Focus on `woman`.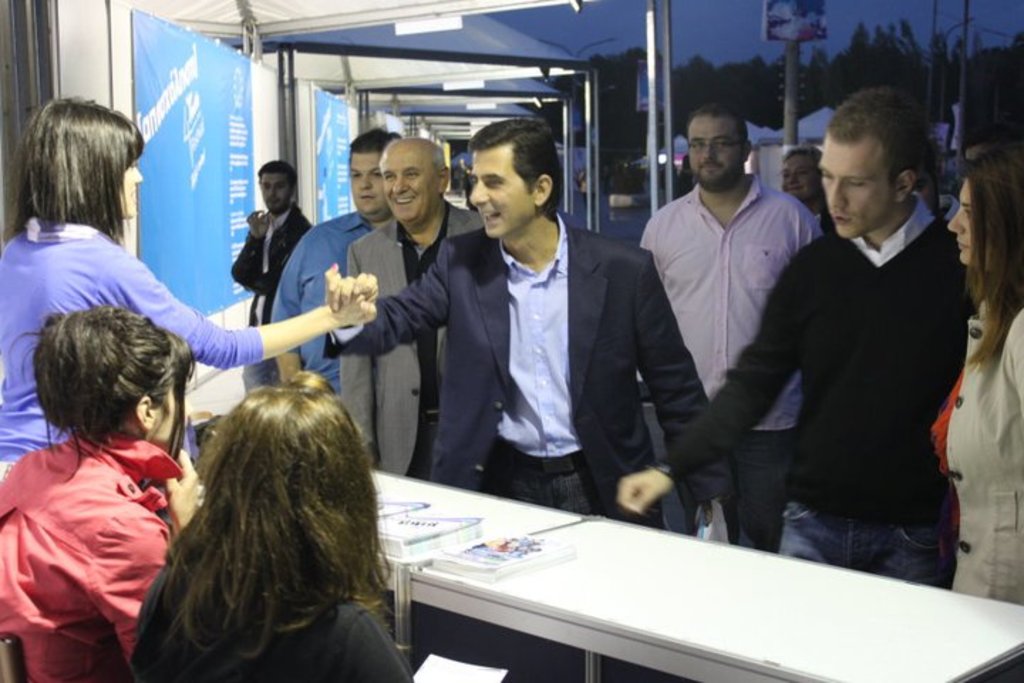
Focused at <bbox>934, 142, 1023, 591</bbox>.
